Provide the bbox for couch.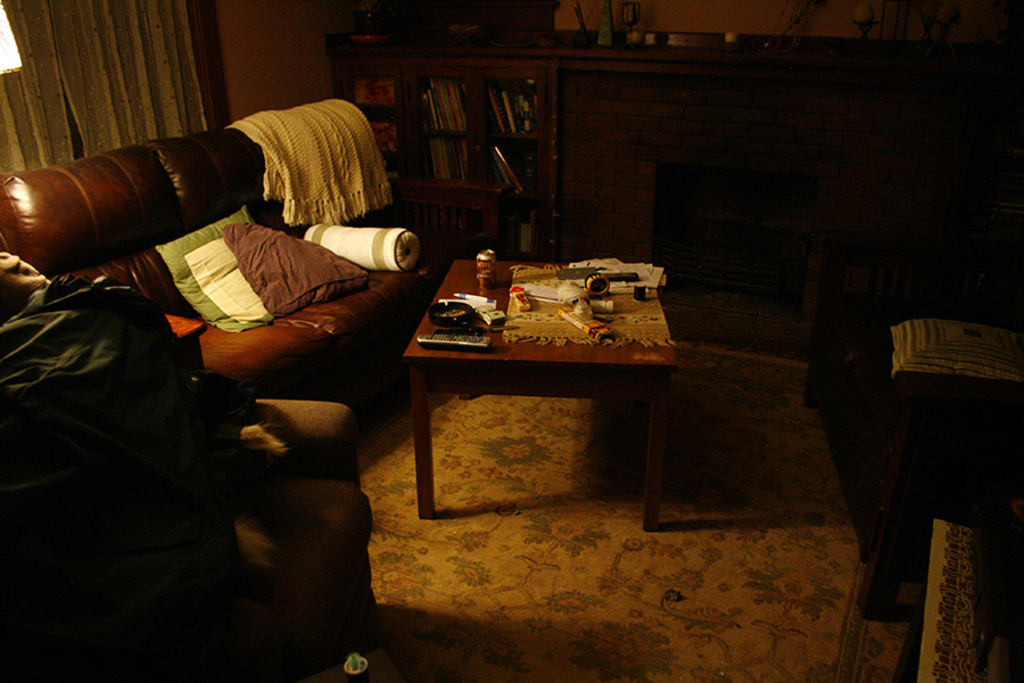
x1=0 y1=72 x2=454 y2=423.
